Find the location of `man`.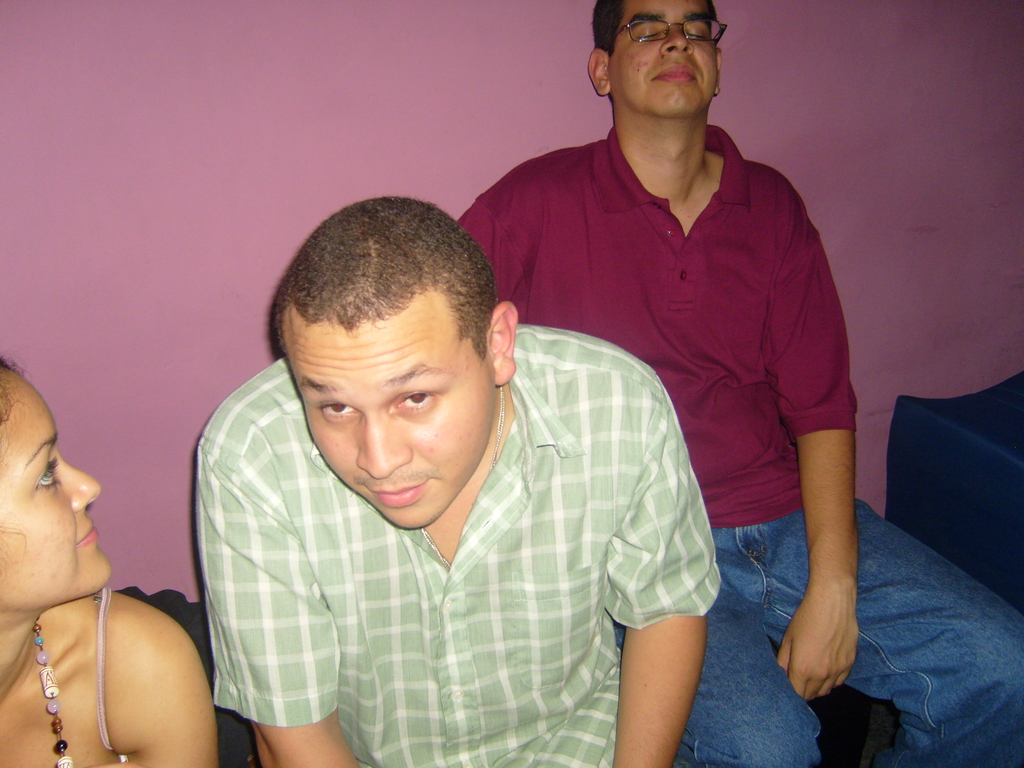
Location: 442/1/1023/767.
